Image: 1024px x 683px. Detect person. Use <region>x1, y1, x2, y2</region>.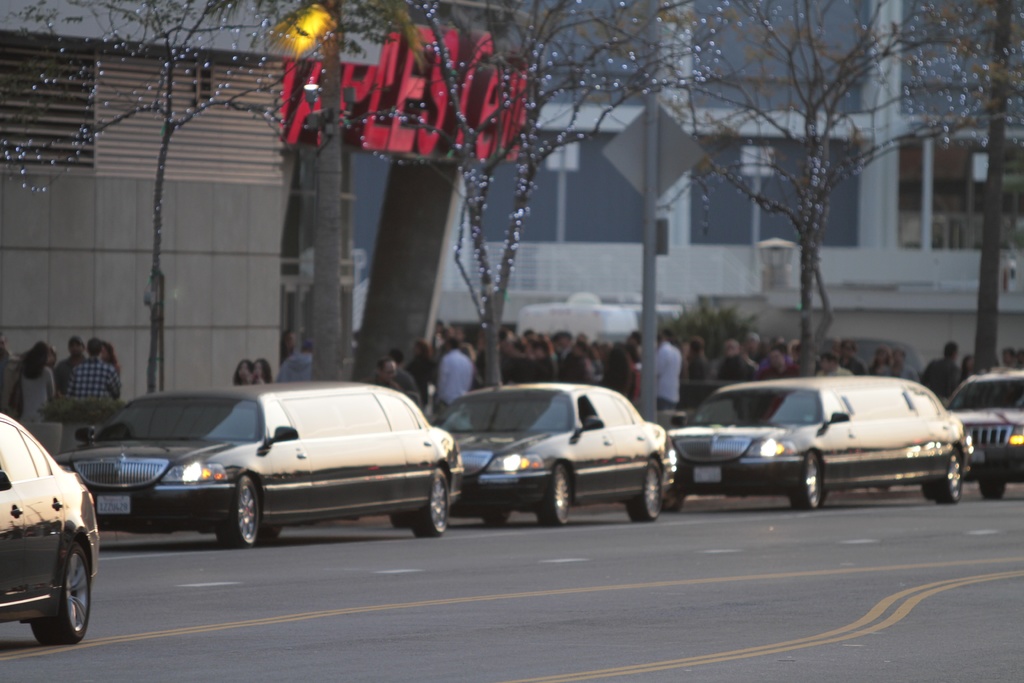
<region>409, 343, 436, 404</region>.
